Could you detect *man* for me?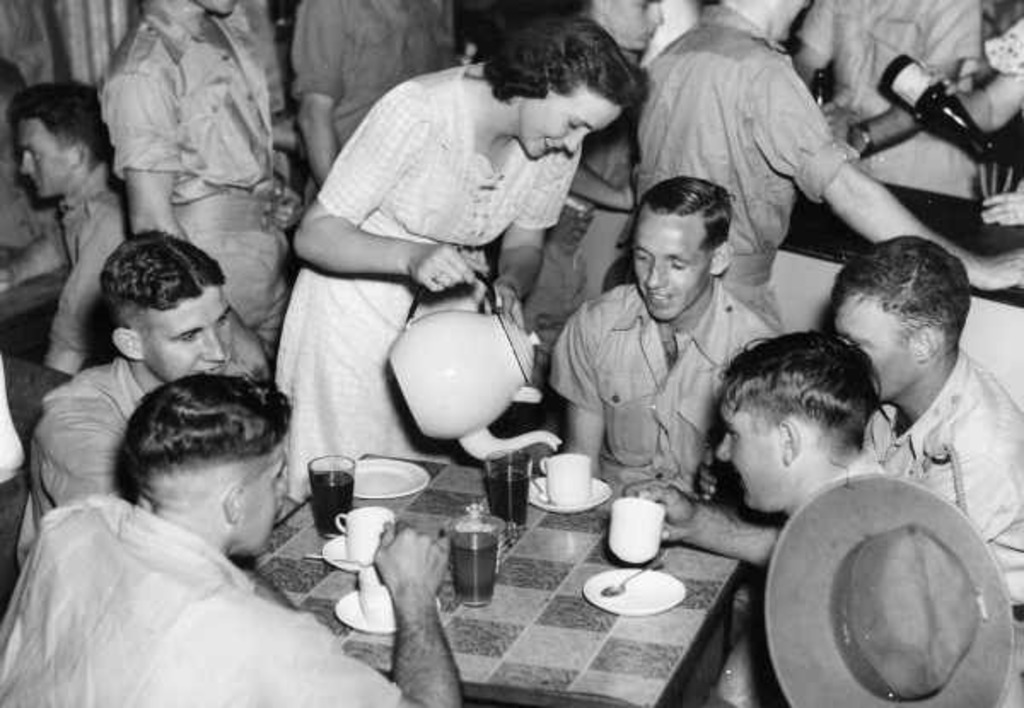
Detection result: rect(778, 0, 983, 244).
